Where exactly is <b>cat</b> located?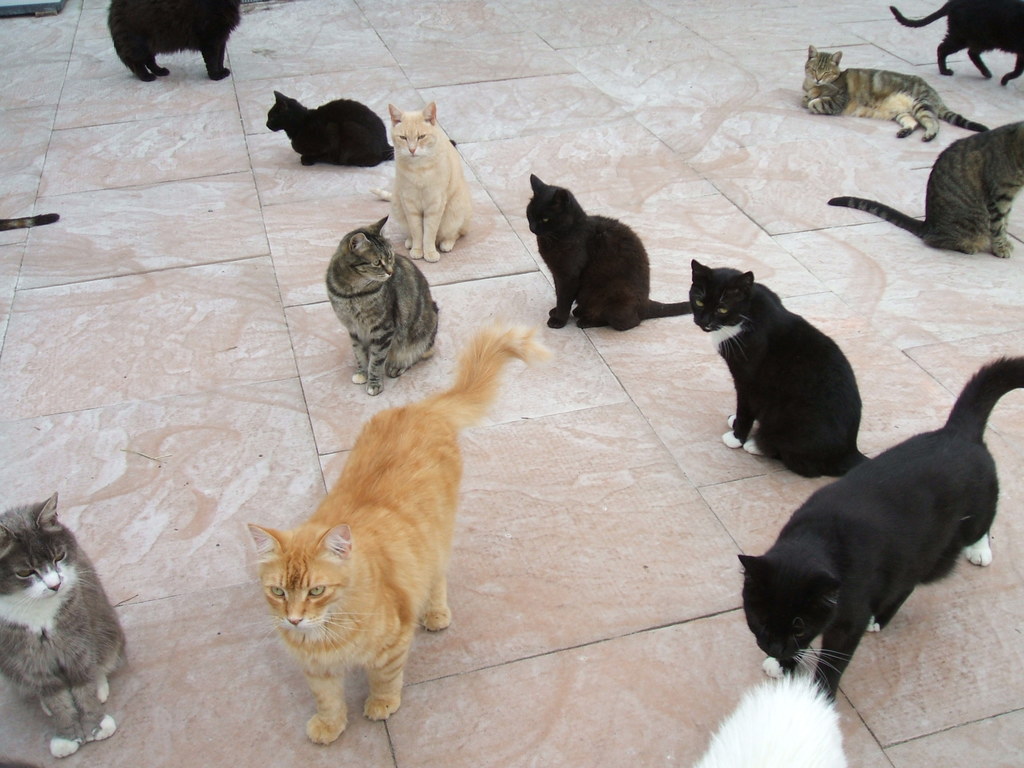
Its bounding box is bbox=[692, 669, 850, 767].
